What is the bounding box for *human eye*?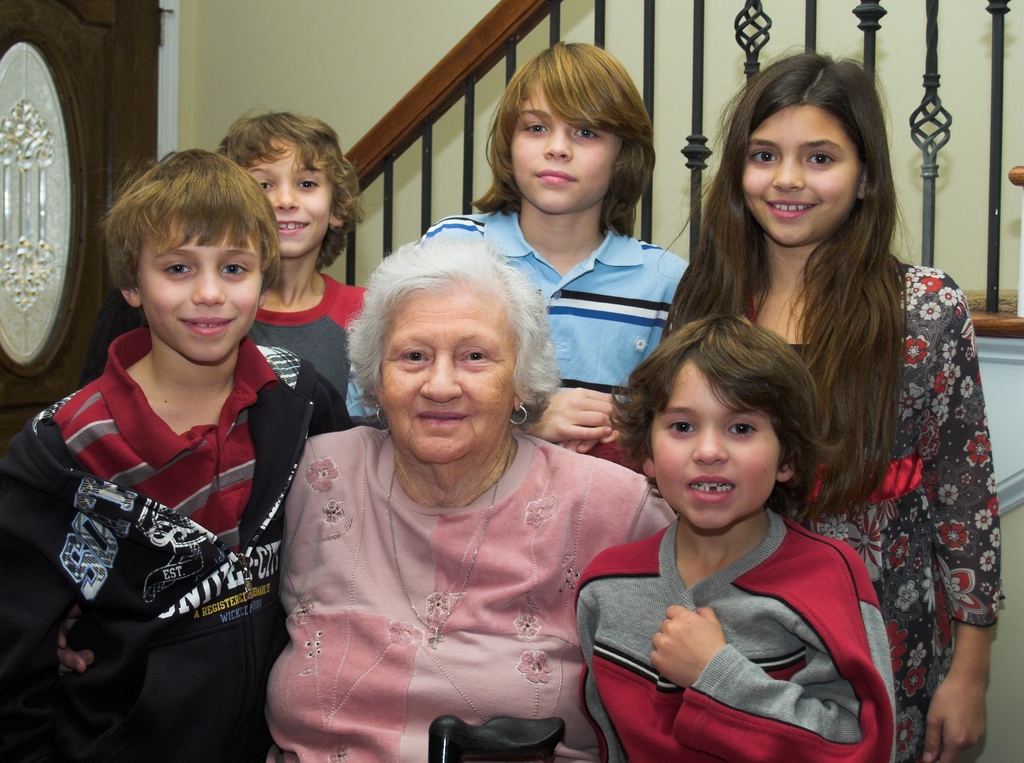
573, 127, 602, 143.
